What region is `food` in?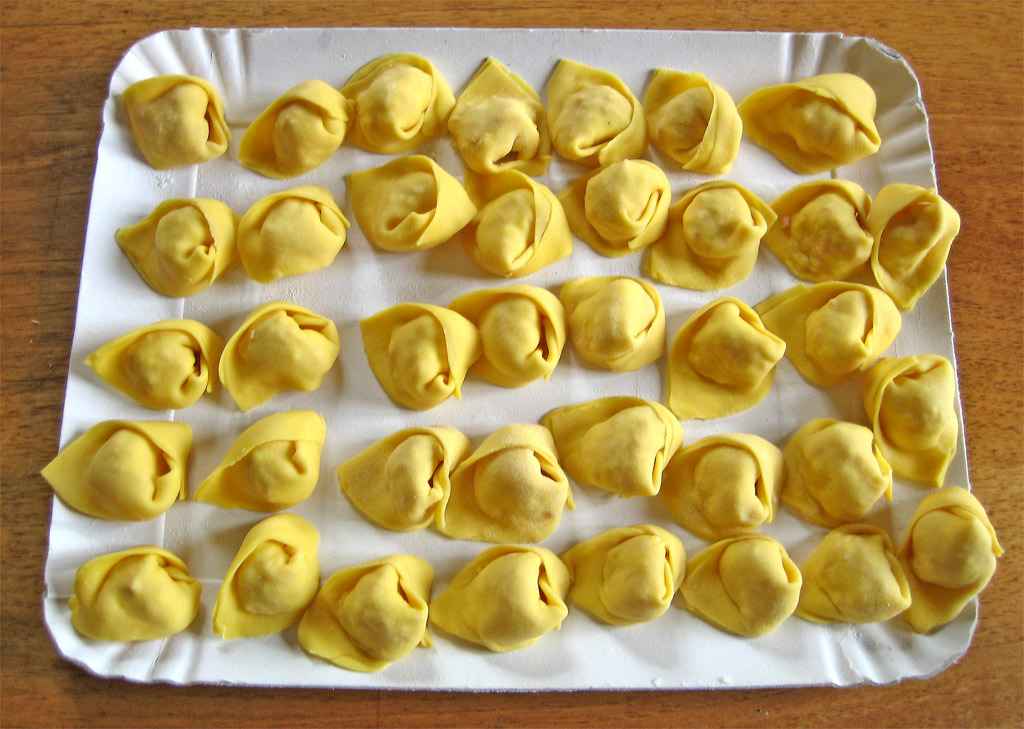
bbox=(445, 284, 570, 385).
